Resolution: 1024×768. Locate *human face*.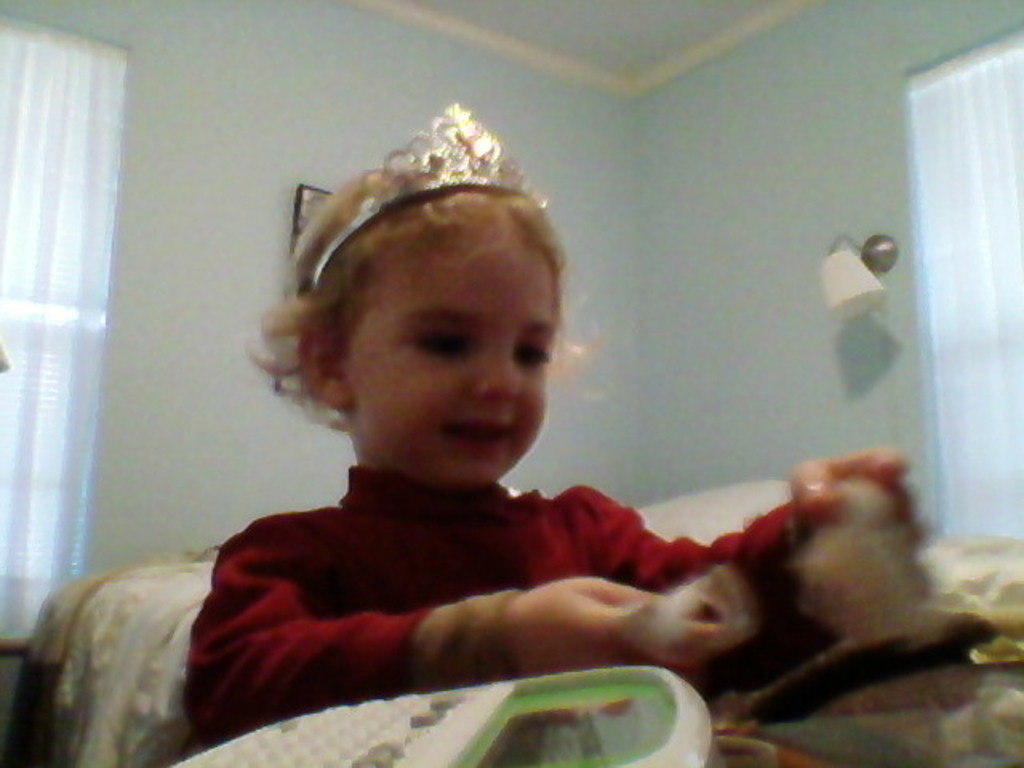
328,229,562,490.
